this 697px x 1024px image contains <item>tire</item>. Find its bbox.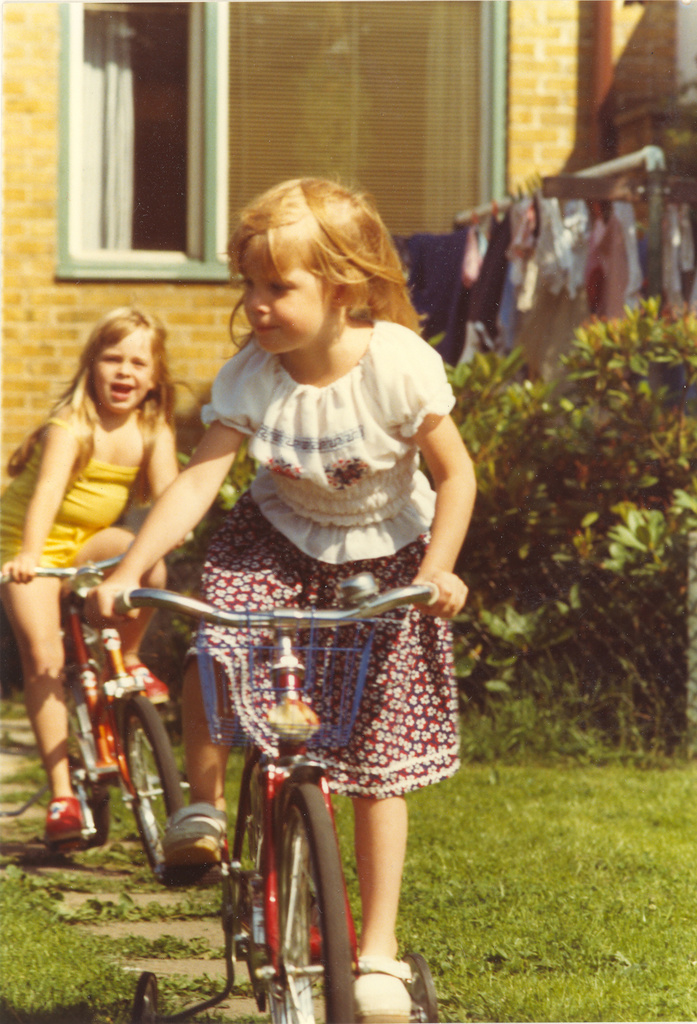
detection(123, 699, 186, 864).
